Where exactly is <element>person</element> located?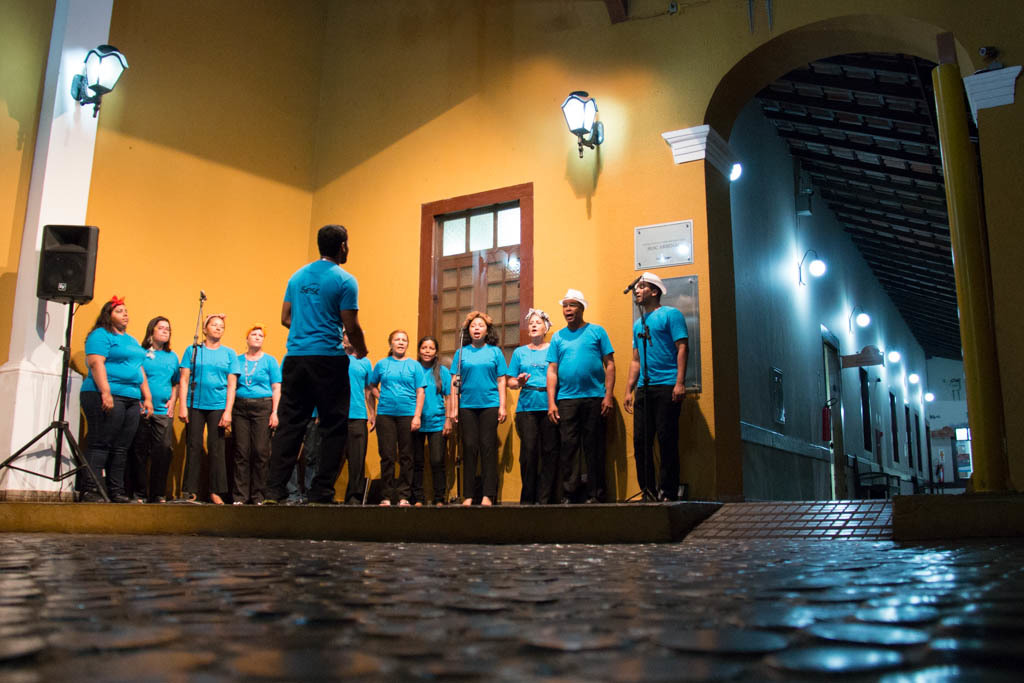
Its bounding box is box(263, 205, 361, 503).
